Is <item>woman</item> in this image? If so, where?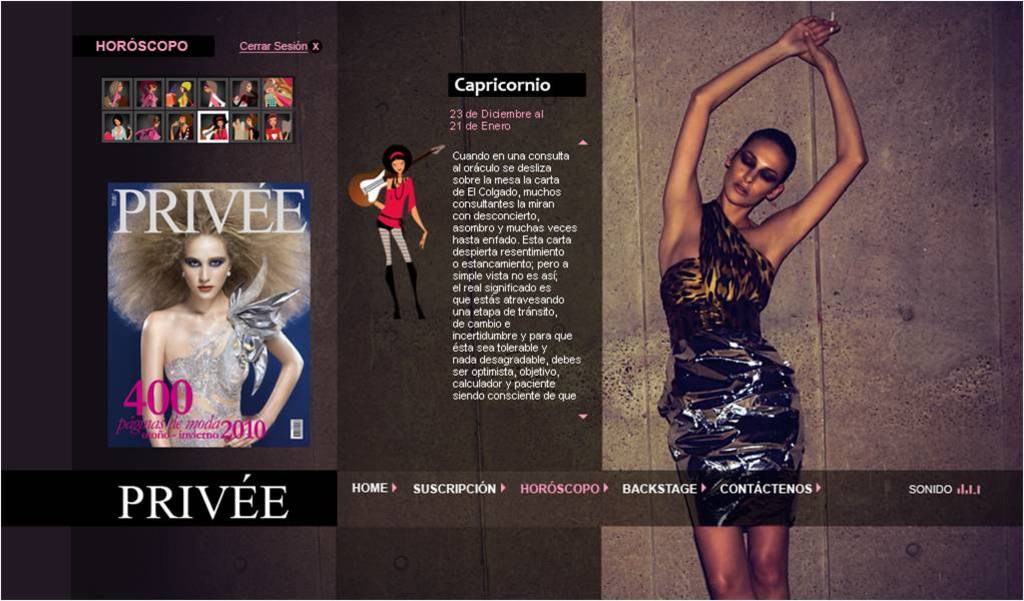
Yes, at x1=102, y1=76, x2=131, y2=108.
